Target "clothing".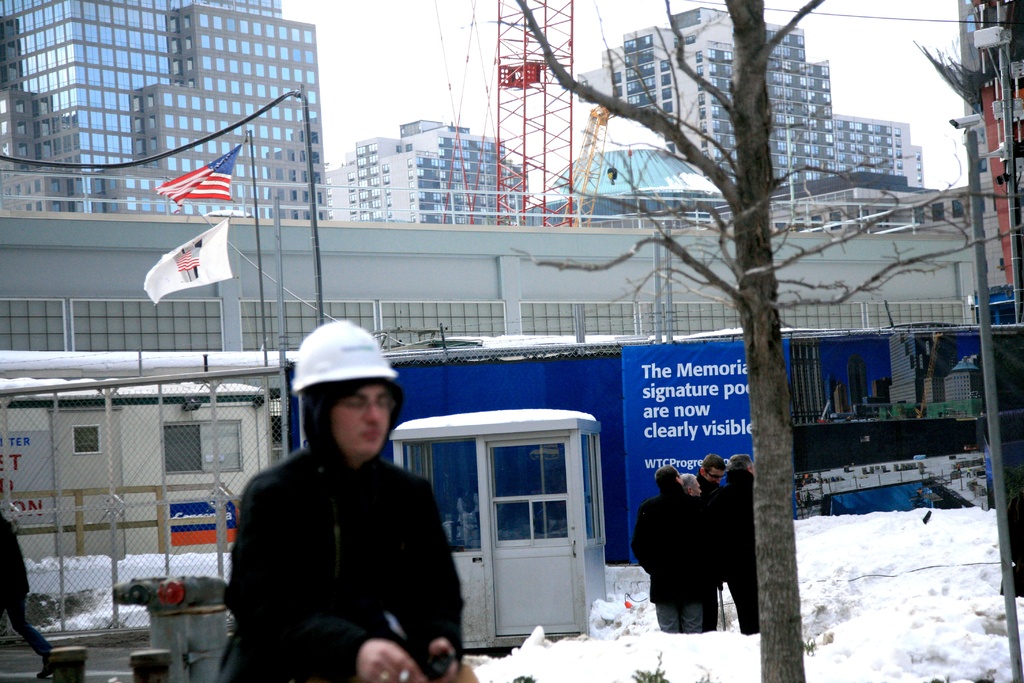
Target region: 708/468/761/635.
